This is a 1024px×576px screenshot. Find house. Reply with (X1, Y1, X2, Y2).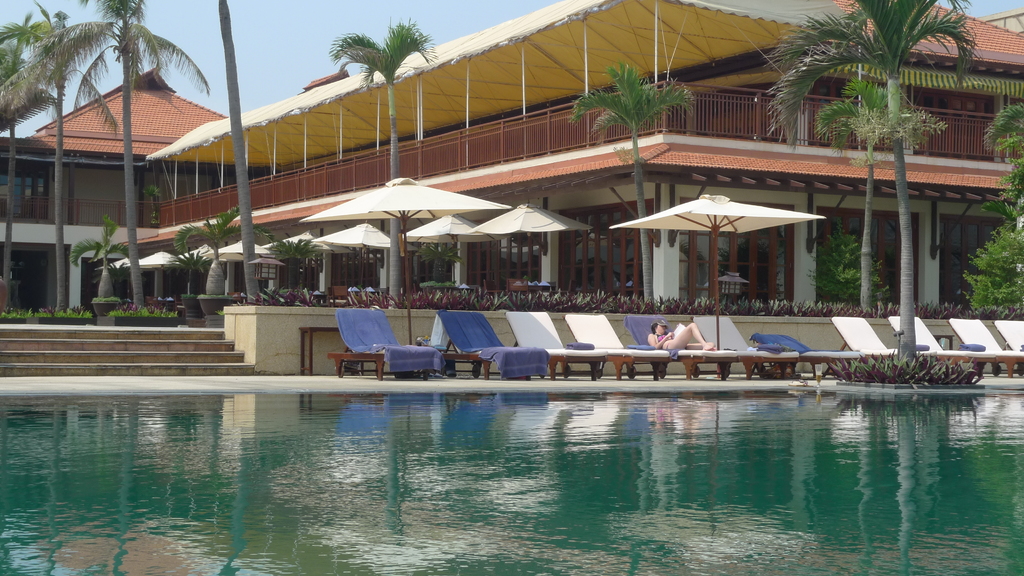
(0, 32, 281, 318).
